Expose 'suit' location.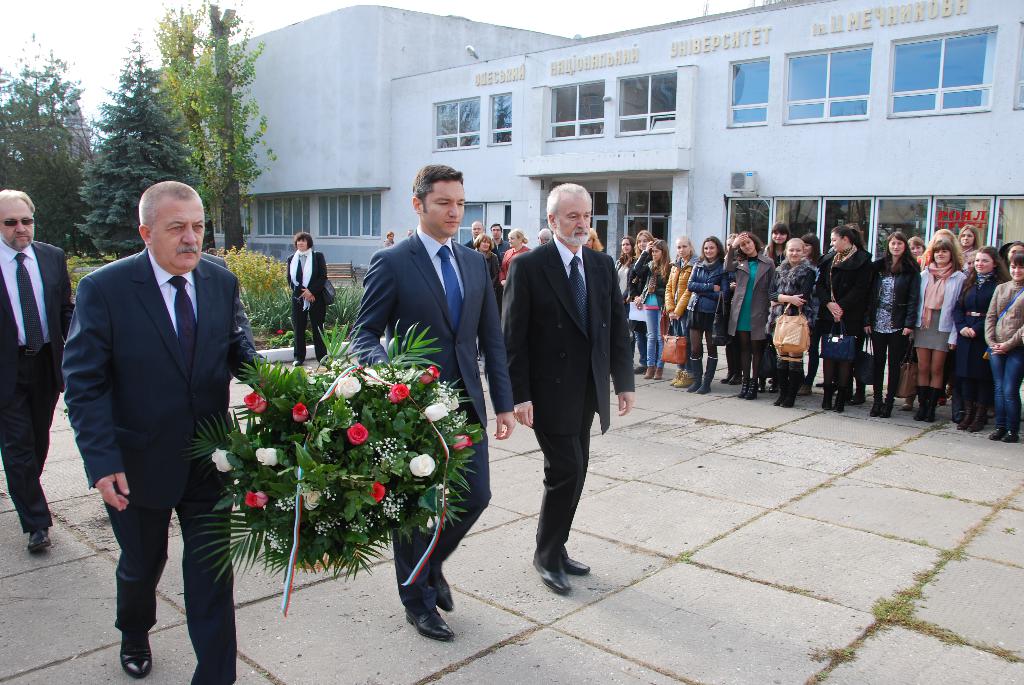
Exposed at bbox=[355, 228, 515, 601].
